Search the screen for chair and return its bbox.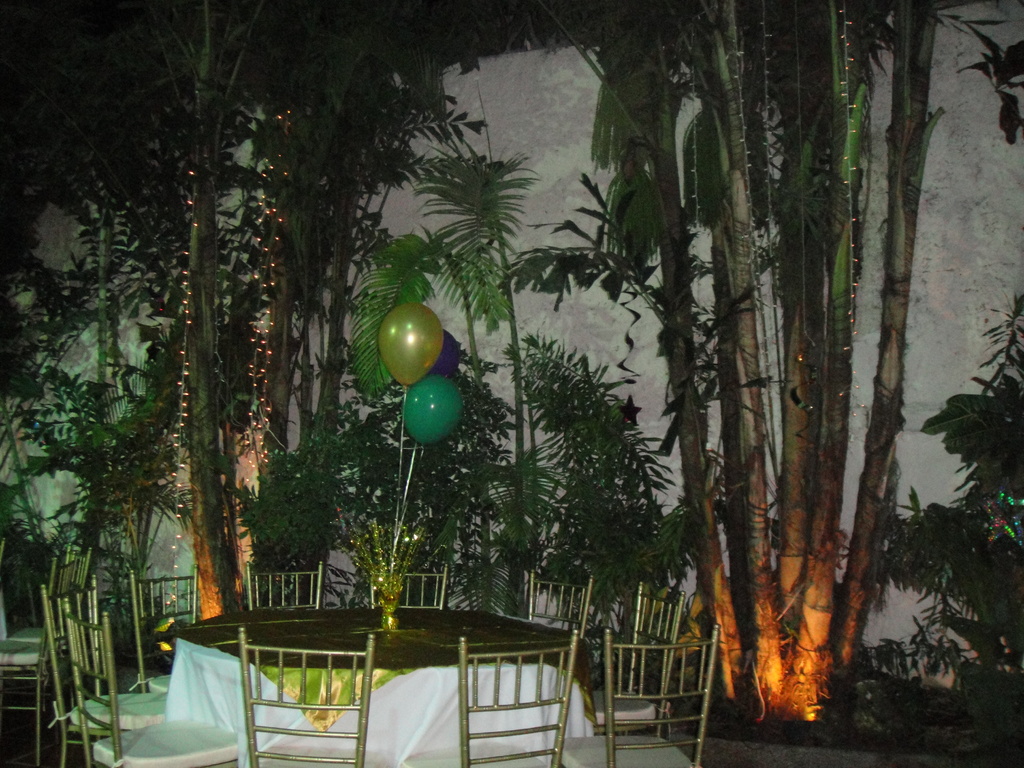
Found: 530, 570, 593, 662.
